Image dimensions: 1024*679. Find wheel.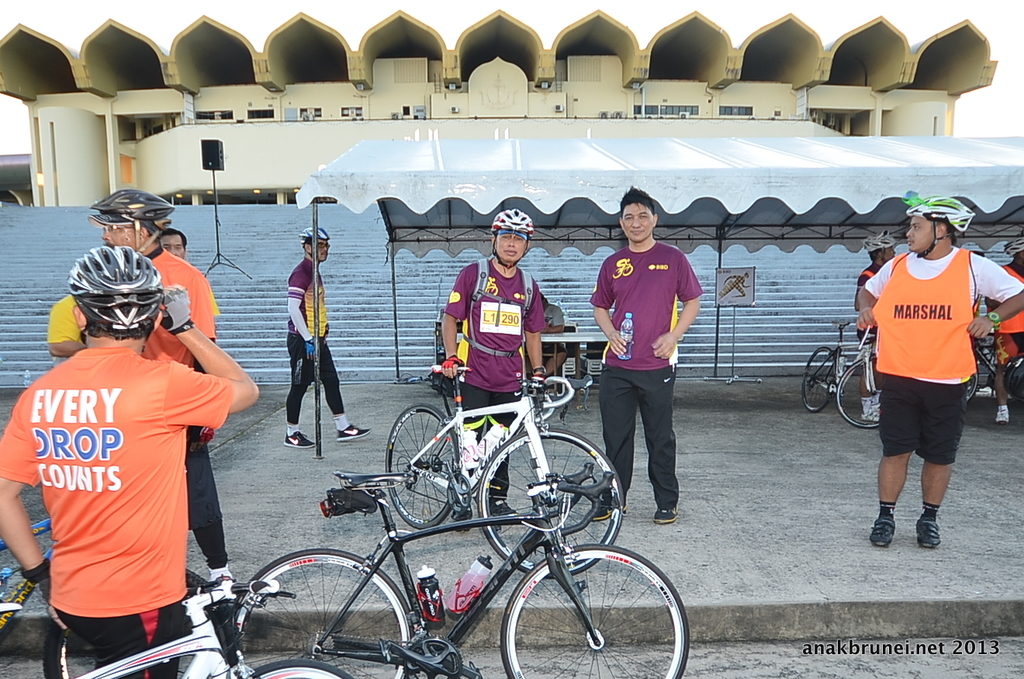
(225, 558, 420, 659).
